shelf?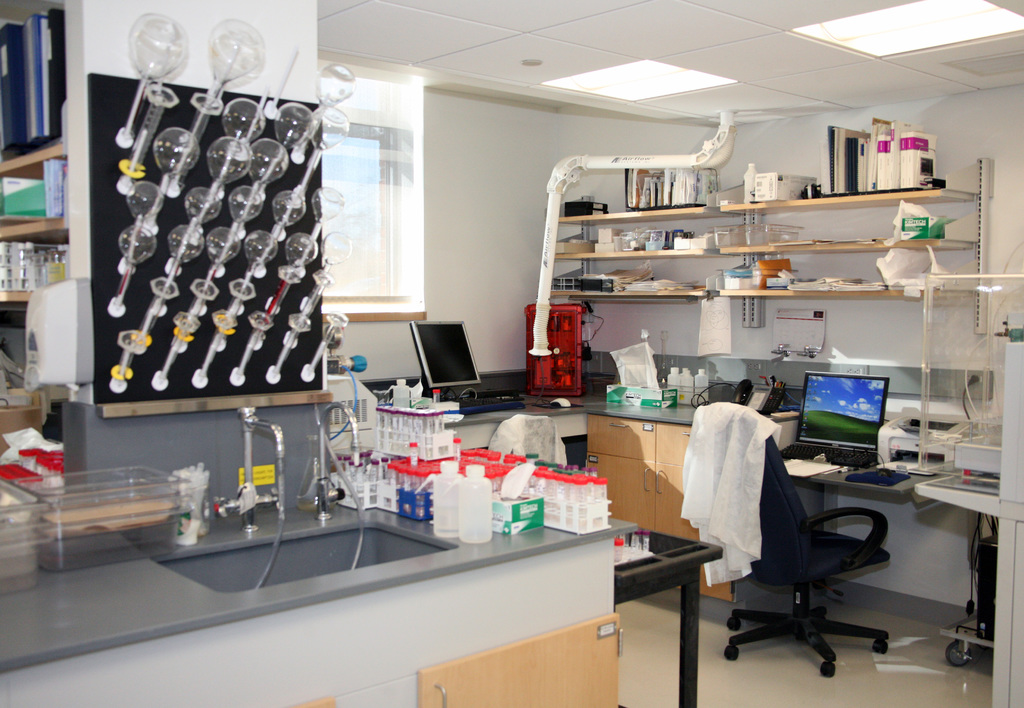
[left=0, top=208, right=73, bottom=245]
